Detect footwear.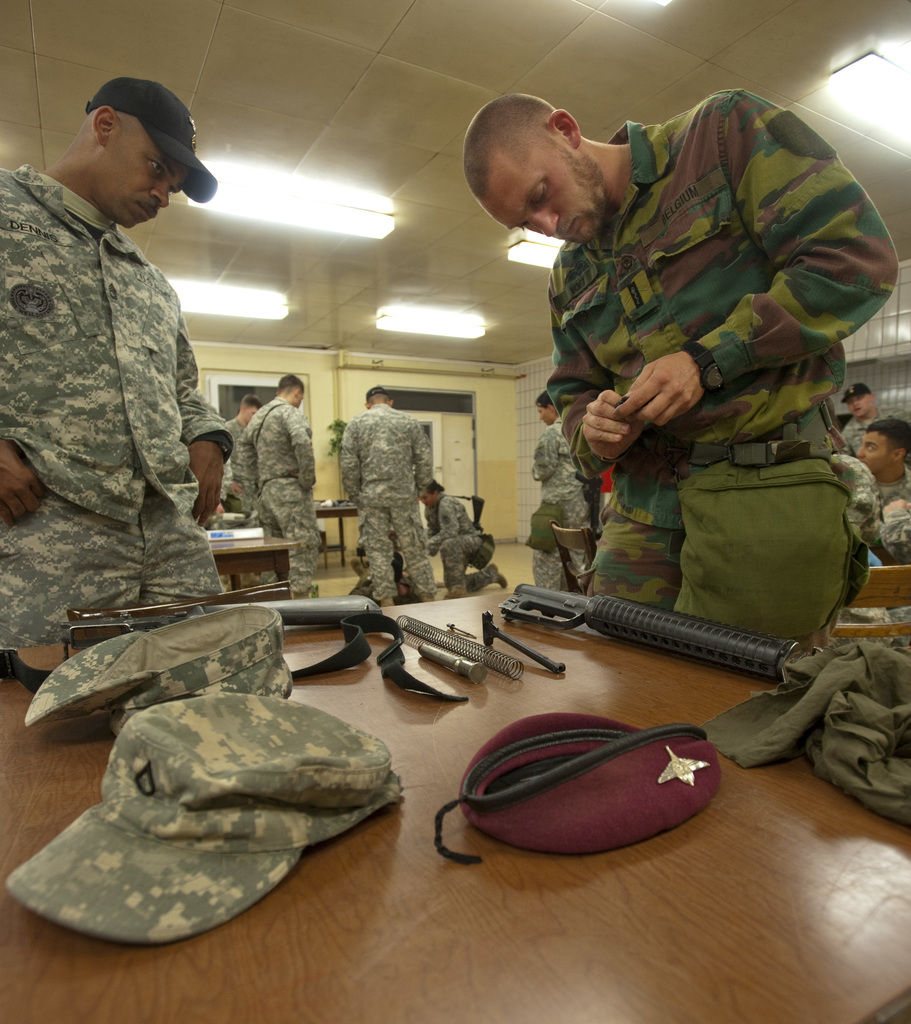
Detected at crop(444, 588, 471, 602).
